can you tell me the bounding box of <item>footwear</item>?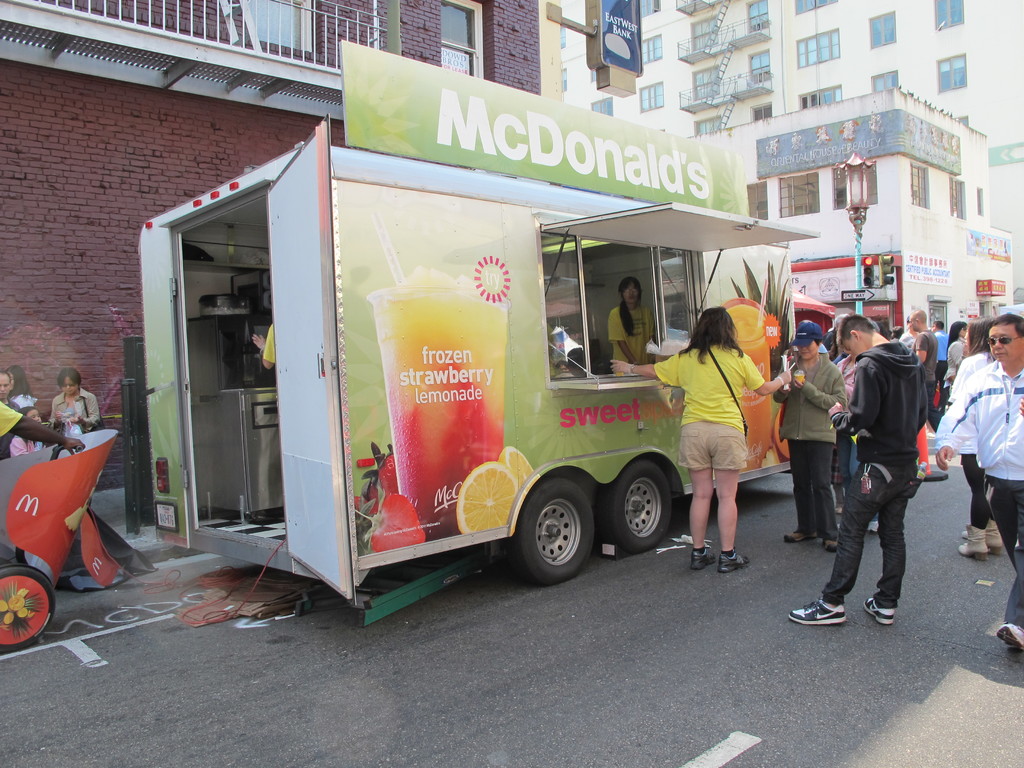
region(785, 532, 824, 543).
